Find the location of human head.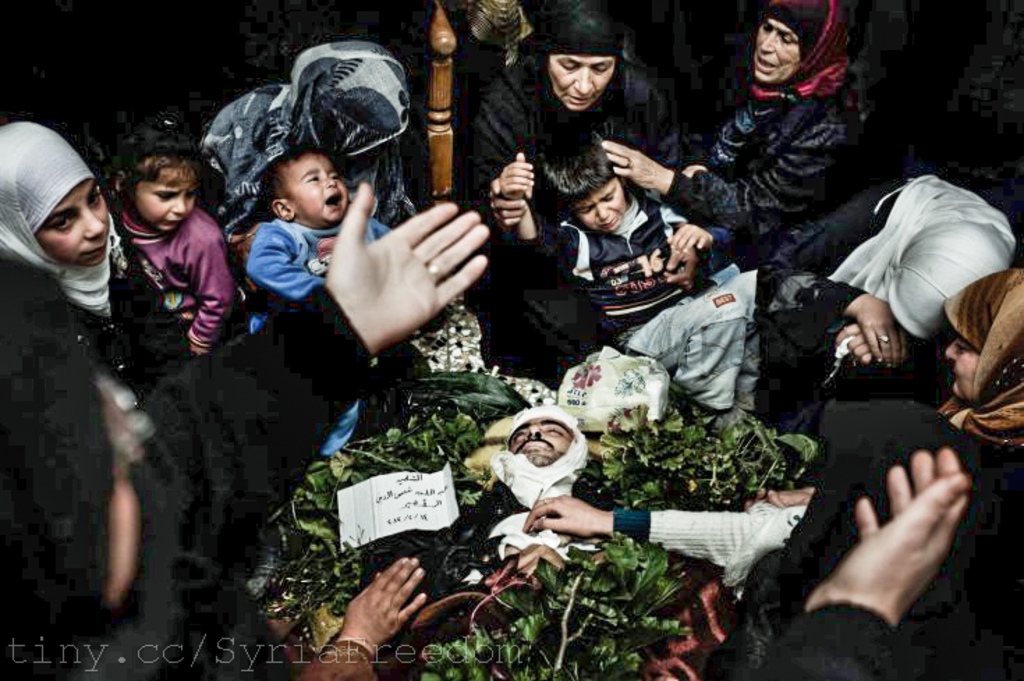
Location: (542,0,627,109).
